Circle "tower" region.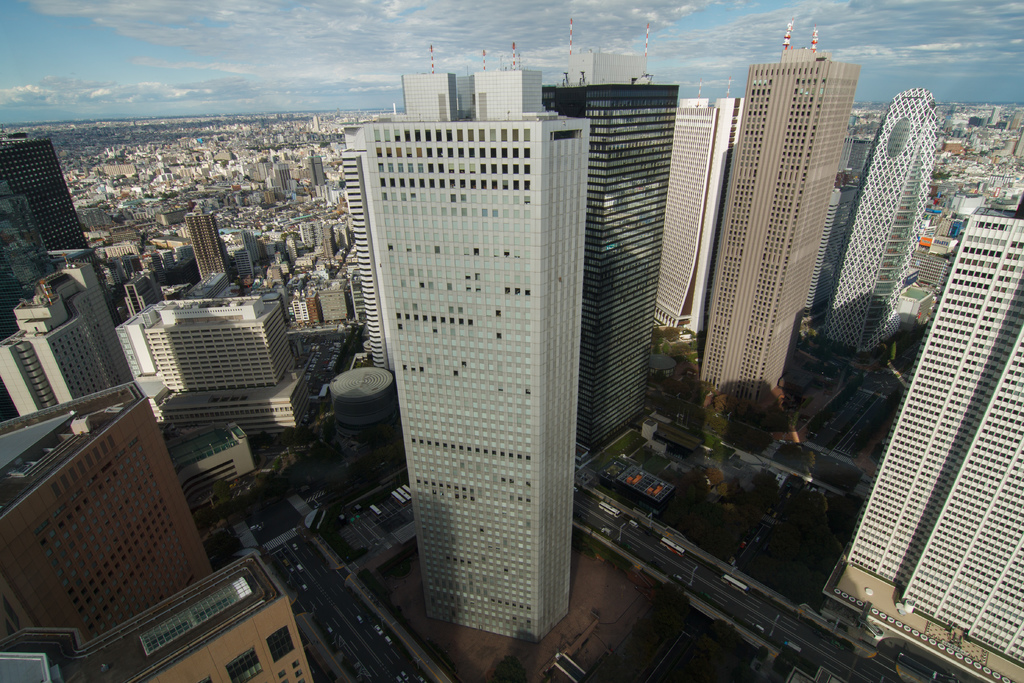
Region: bbox(694, 17, 860, 404).
